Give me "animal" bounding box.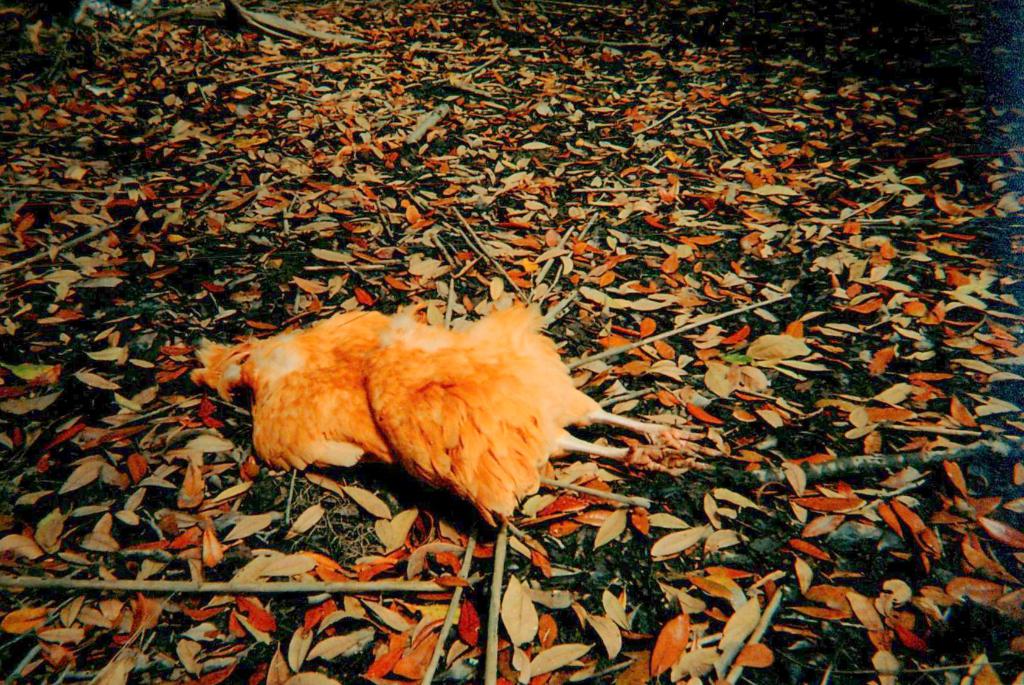
rect(186, 296, 723, 522).
